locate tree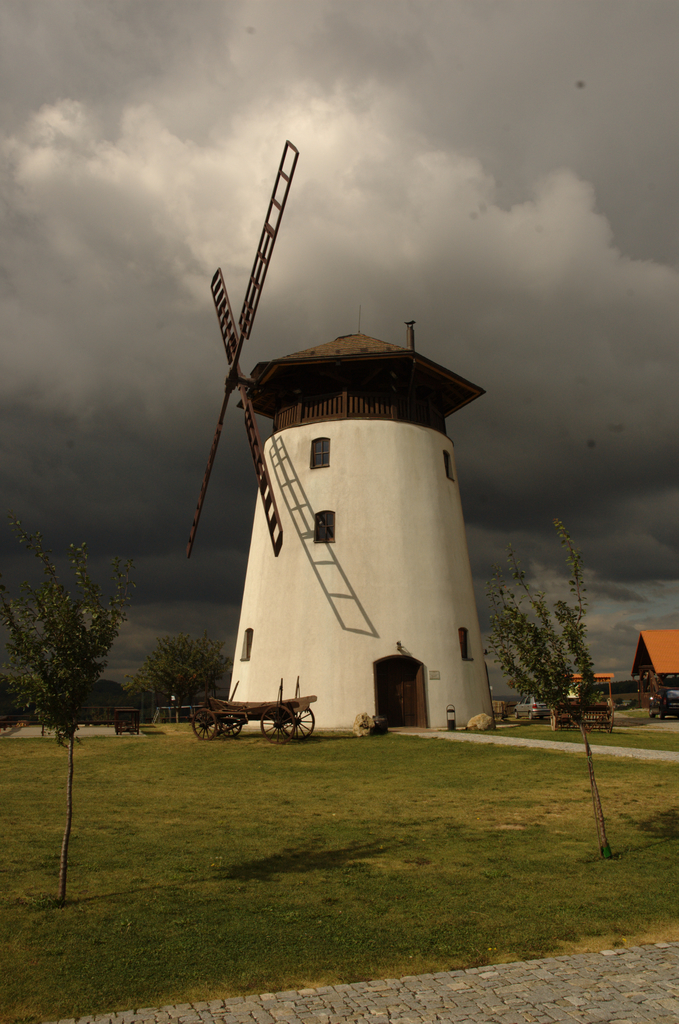
pyautogui.locateOnScreen(0, 529, 124, 734)
